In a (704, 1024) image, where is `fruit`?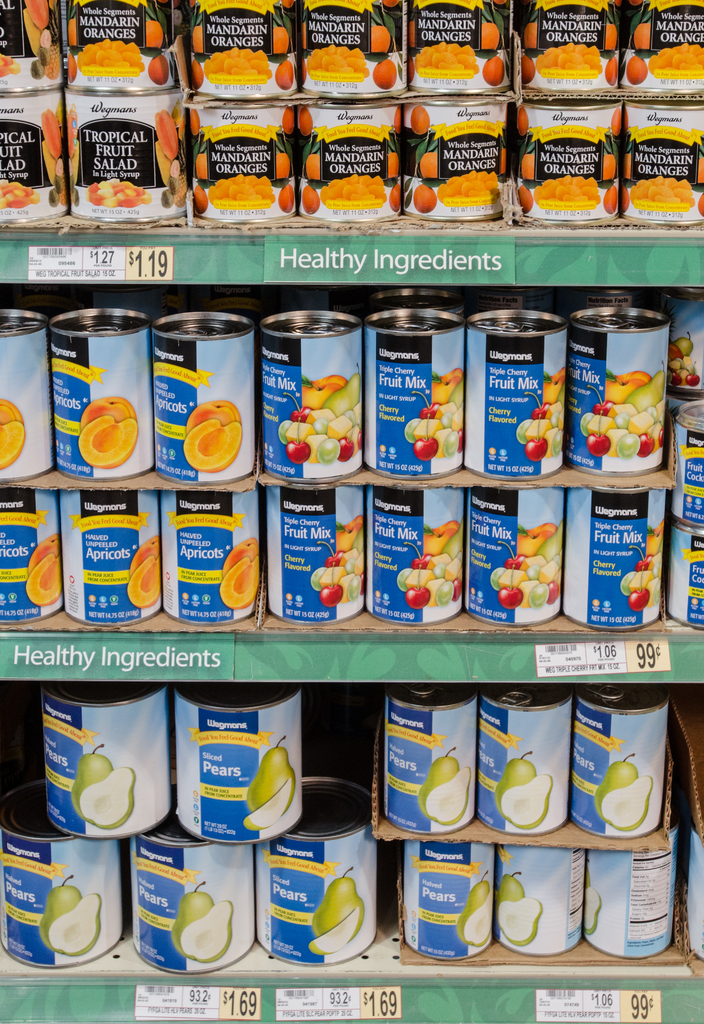
(310, 908, 361, 955).
